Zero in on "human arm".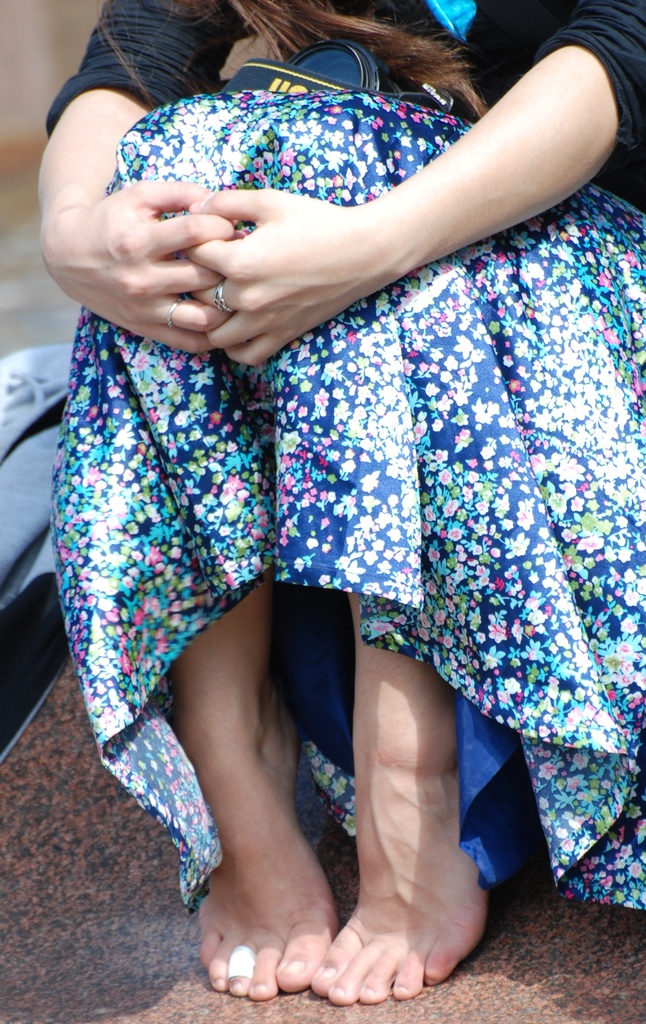
Zeroed in: <box>136,74,641,330</box>.
